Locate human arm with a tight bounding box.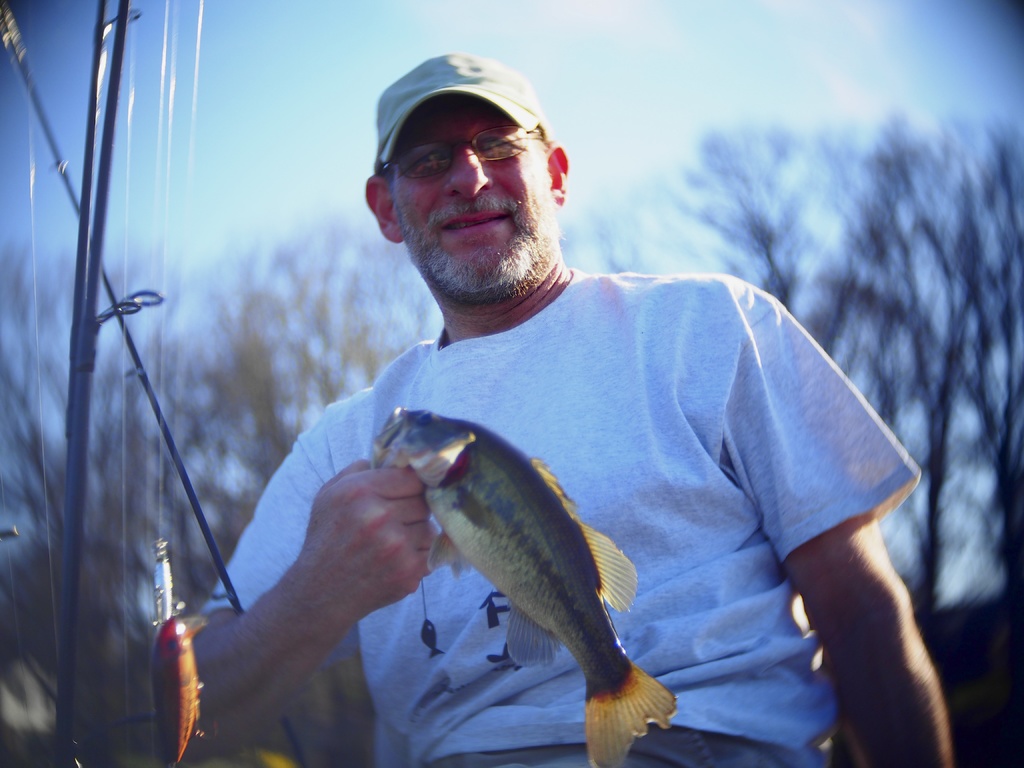
[195, 411, 508, 752].
